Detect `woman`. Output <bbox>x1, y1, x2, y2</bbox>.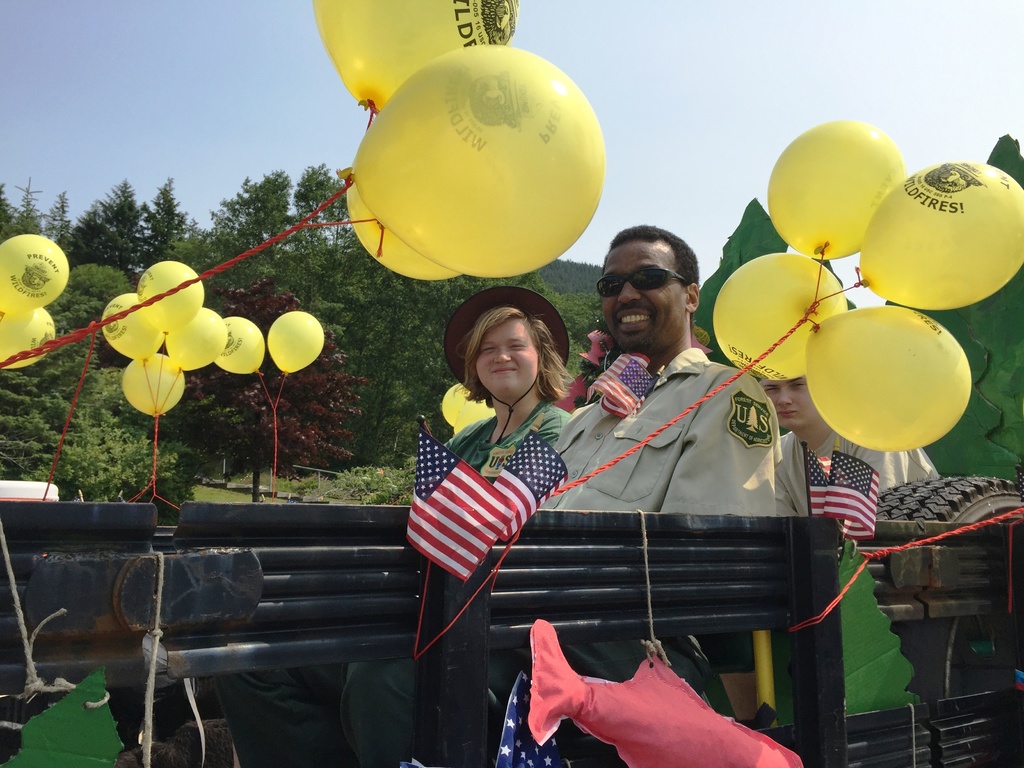
<bbox>438, 286, 580, 525</bbox>.
